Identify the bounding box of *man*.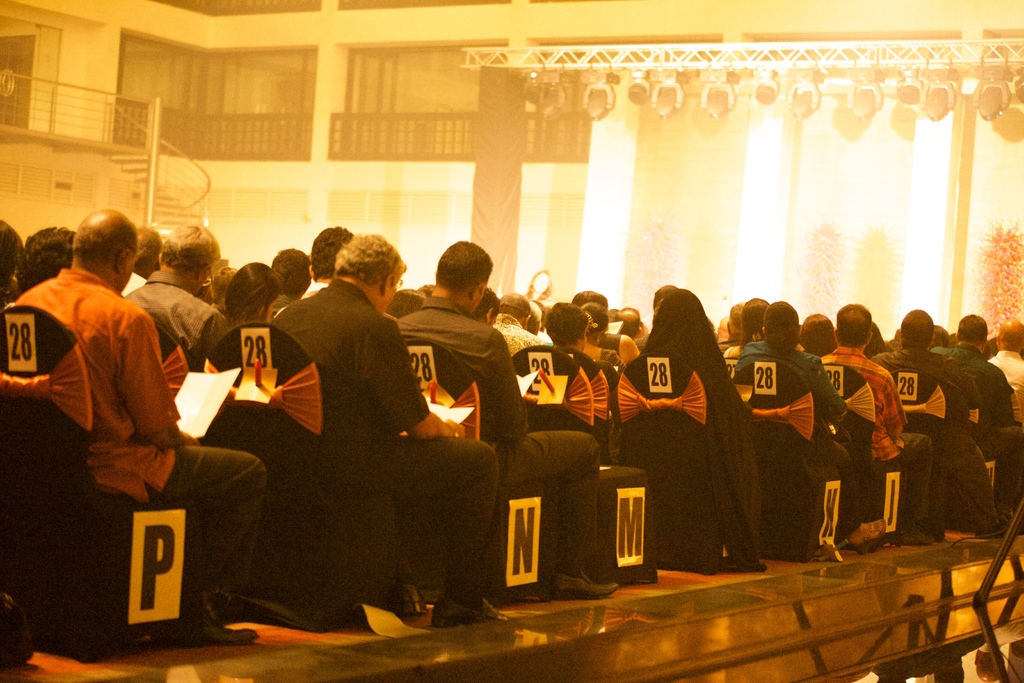
pyautogui.locateOnScreen(490, 289, 541, 356).
